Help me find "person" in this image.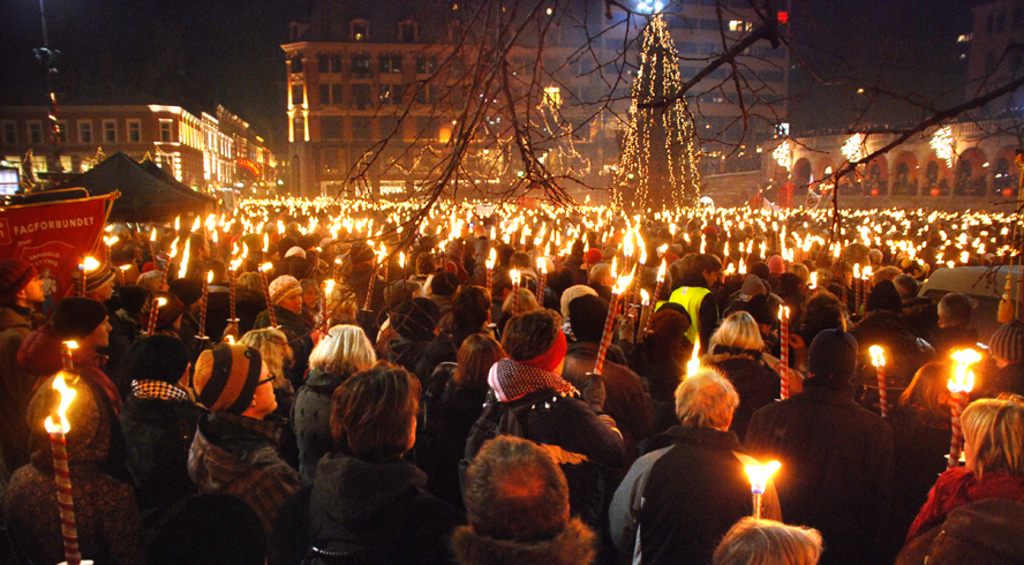
Found it: bbox(0, 366, 166, 564).
